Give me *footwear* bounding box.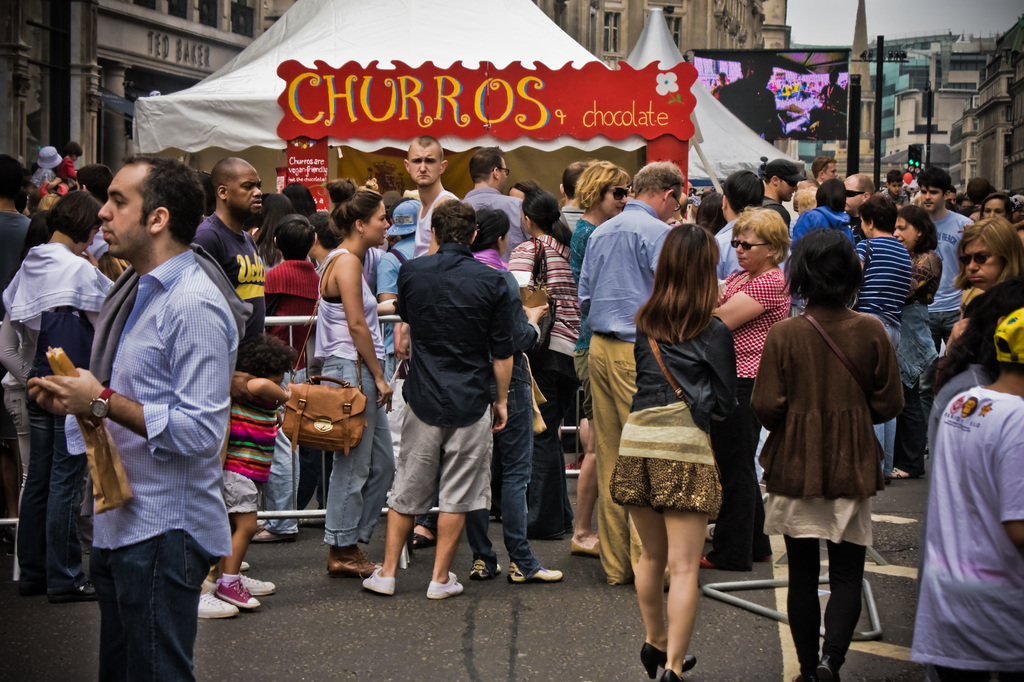
332,540,374,580.
